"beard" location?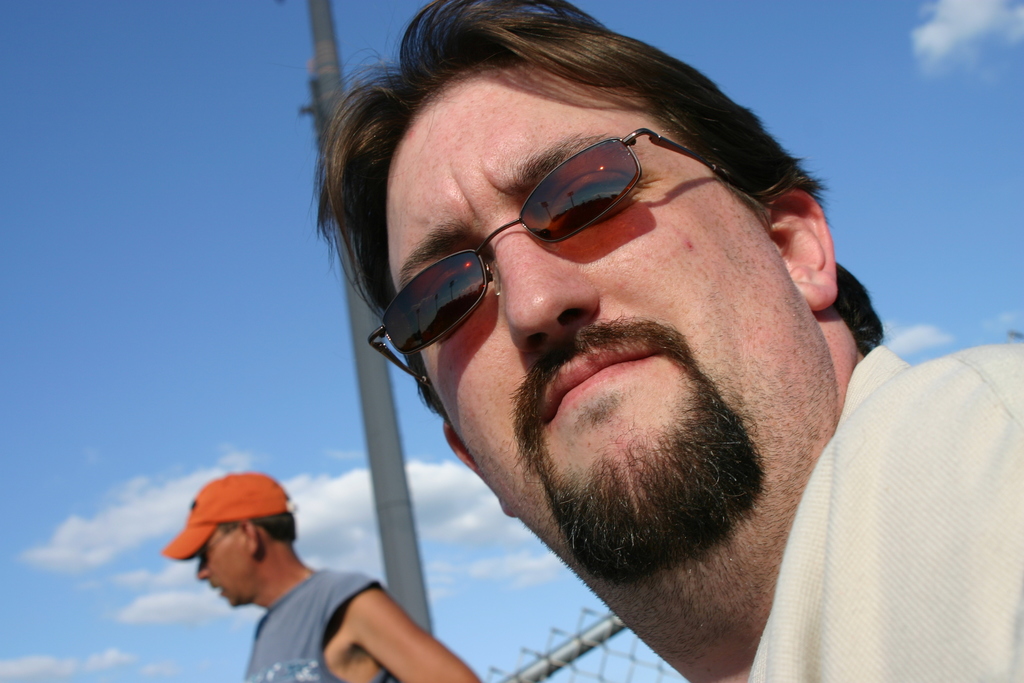
511/313/761/580
